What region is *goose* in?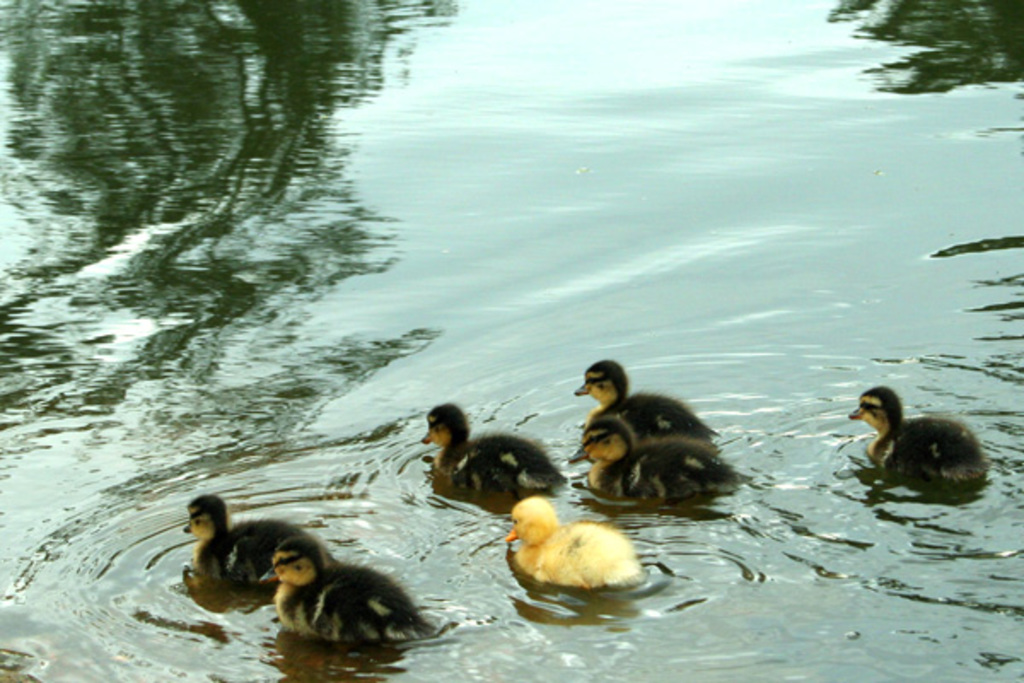
(423,405,558,499).
